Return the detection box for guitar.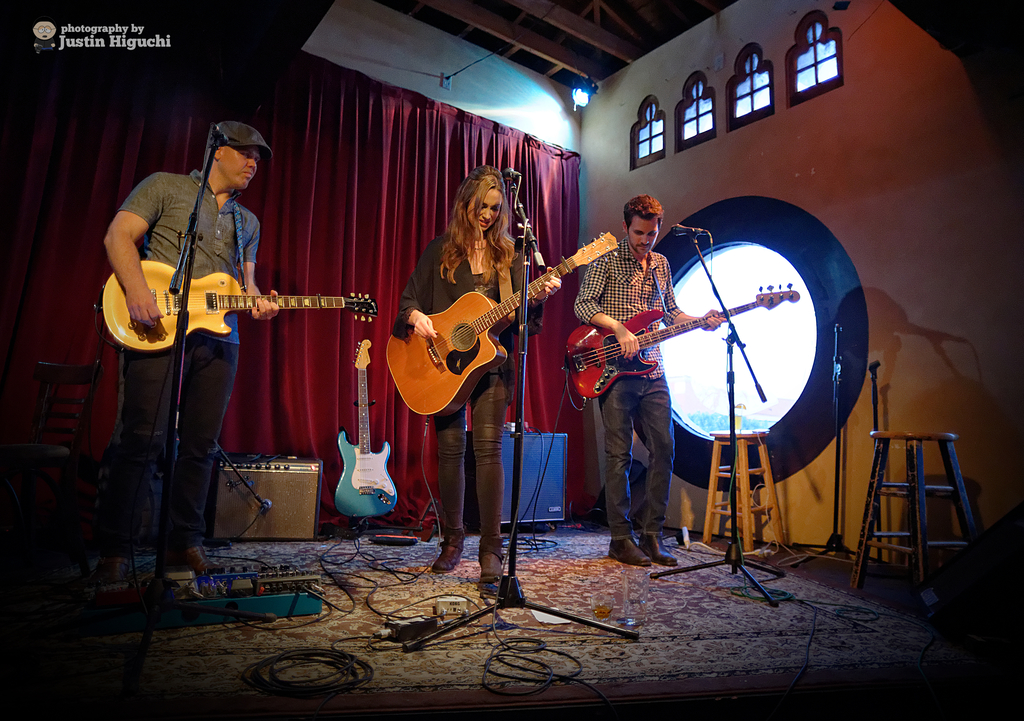
bbox(561, 281, 803, 402).
